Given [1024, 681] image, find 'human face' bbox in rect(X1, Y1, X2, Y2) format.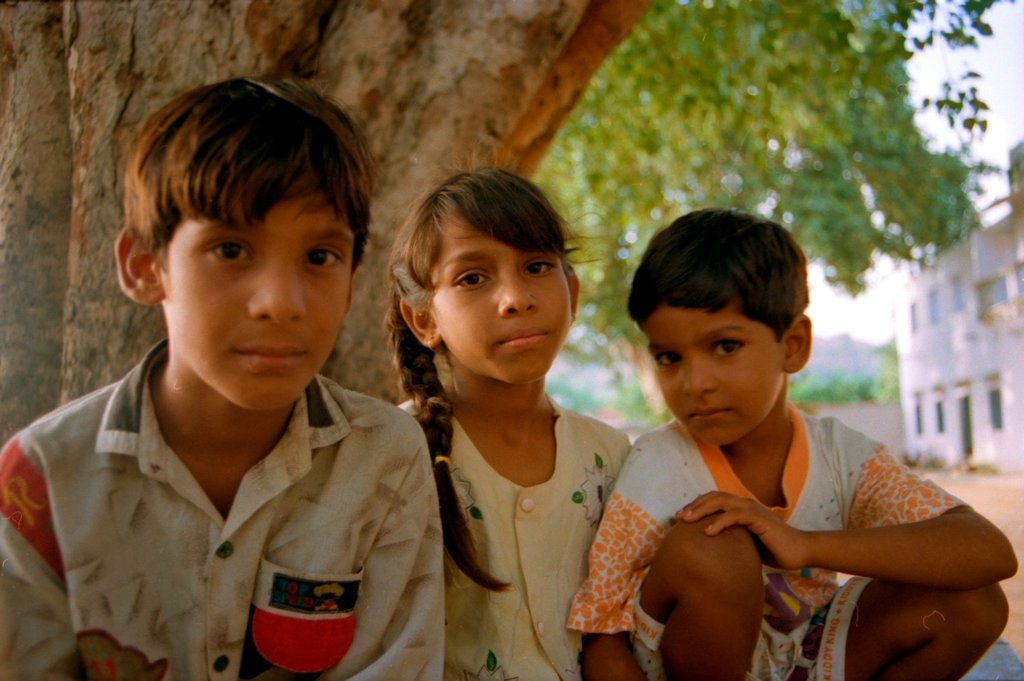
rect(436, 211, 566, 382).
